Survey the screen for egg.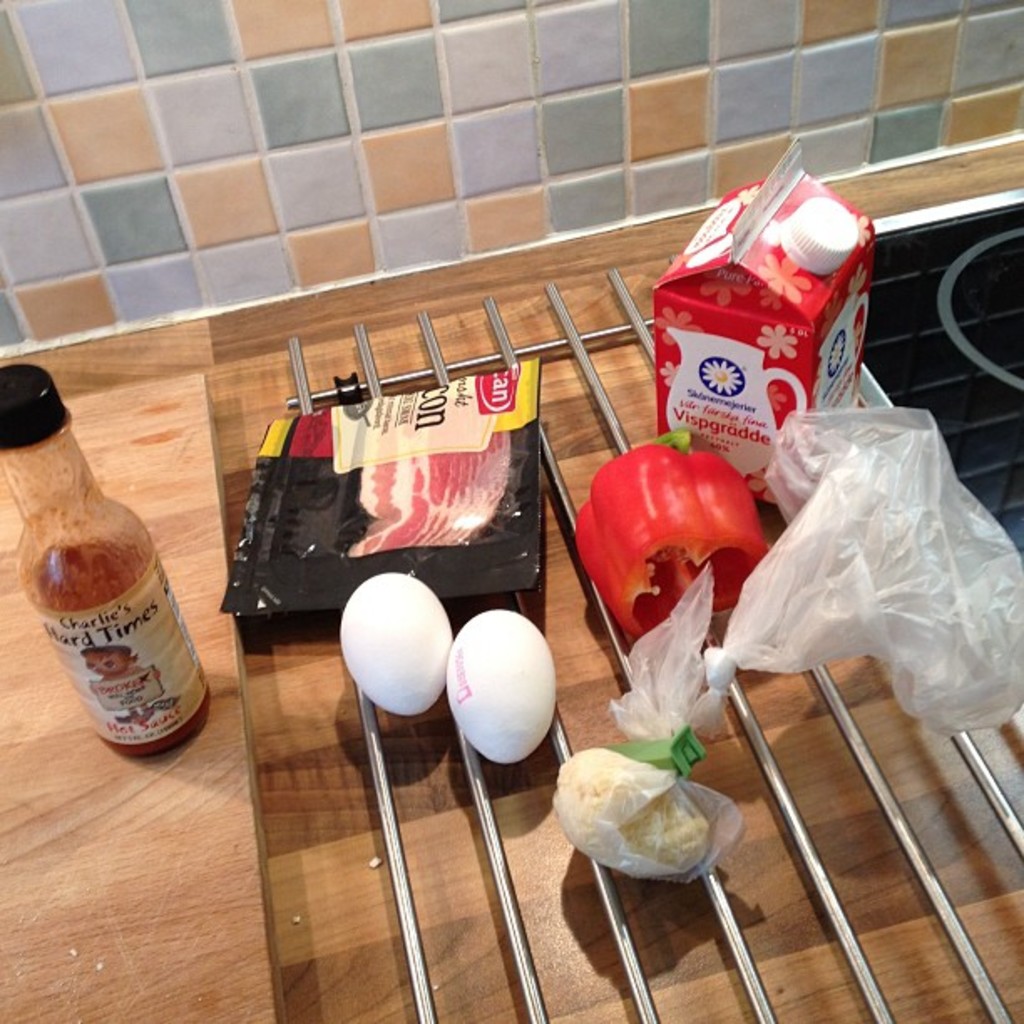
Survey found: box=[330, 569, 452, 711].
